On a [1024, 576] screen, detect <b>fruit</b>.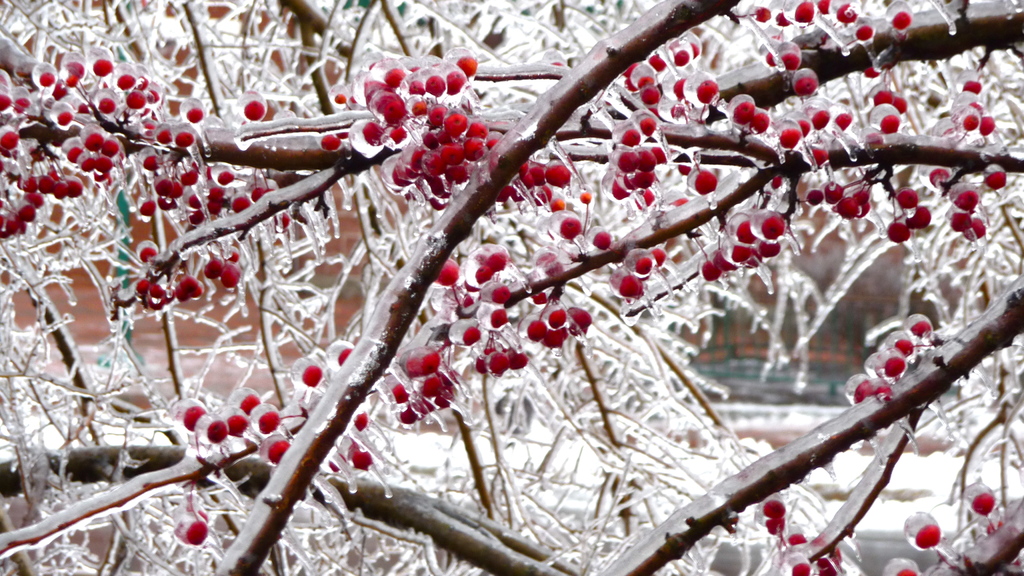
locate(335, 347, 355, 368).
